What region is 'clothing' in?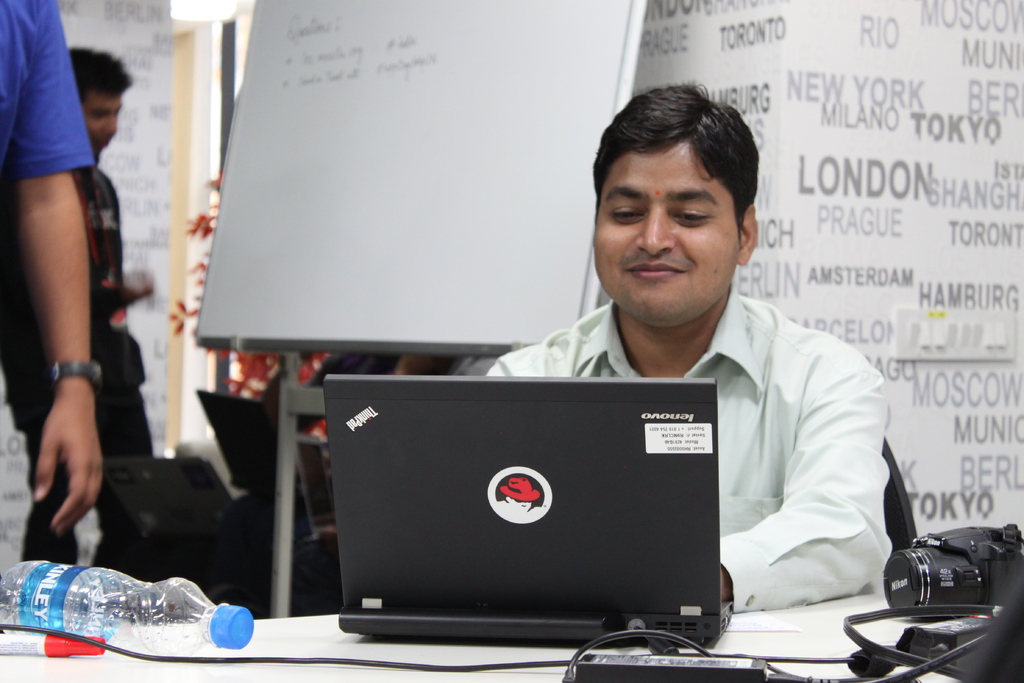
[x1=488, y1=283, x2=896, y2=611].
